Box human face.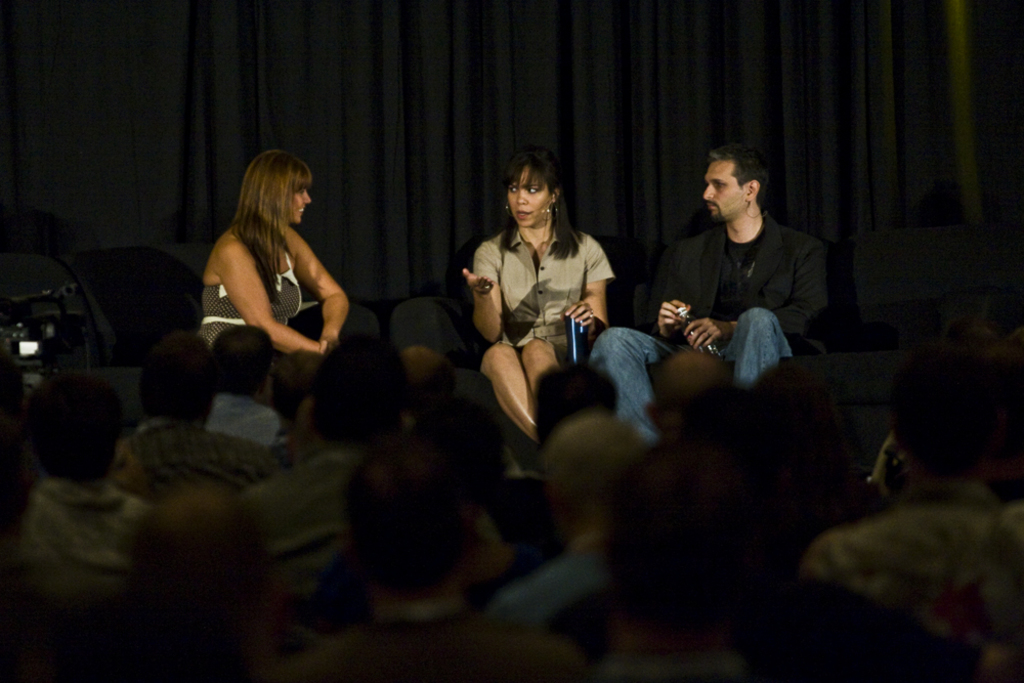
506, 170, 549, 227.
